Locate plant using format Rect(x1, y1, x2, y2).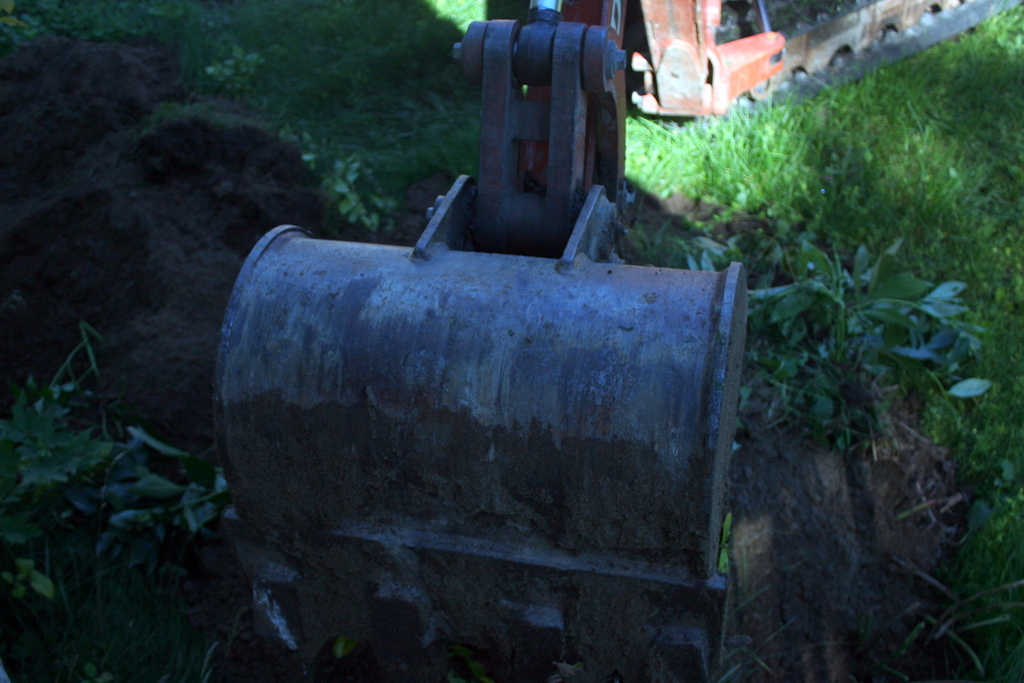
Rect(751, 245, 991, 460).
